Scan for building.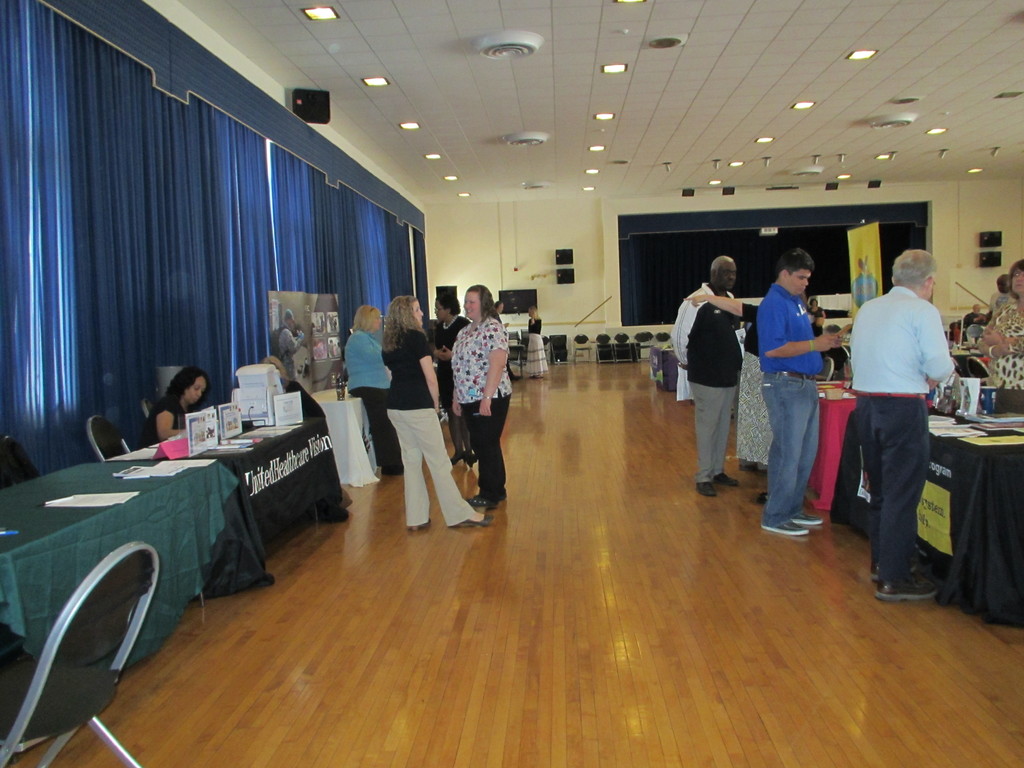
Scan result: 0/0/1023/767.
